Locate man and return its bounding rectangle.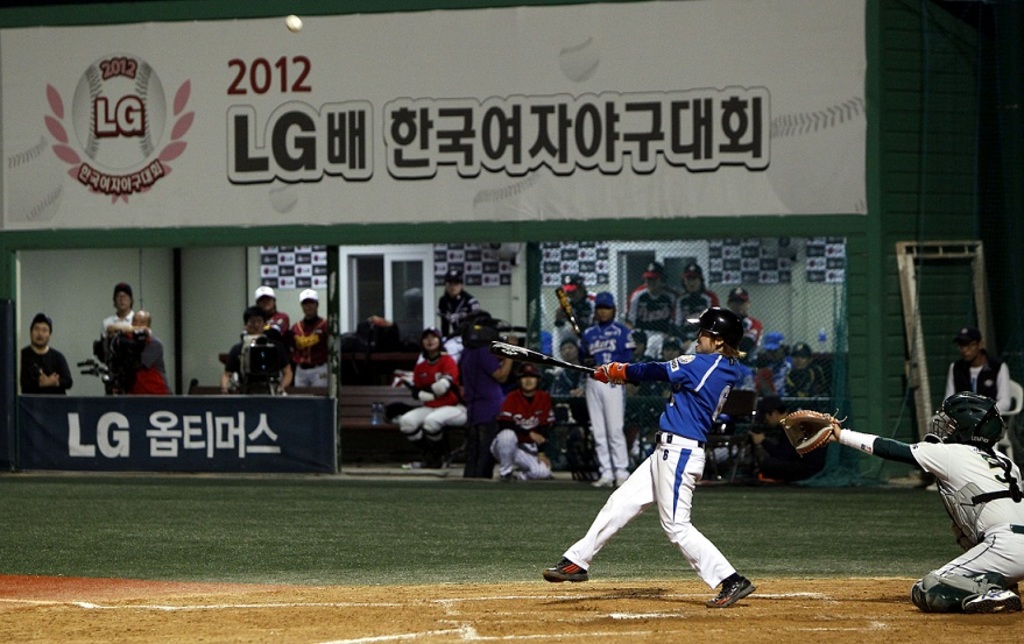
box=[290, 288, 330, 389].
